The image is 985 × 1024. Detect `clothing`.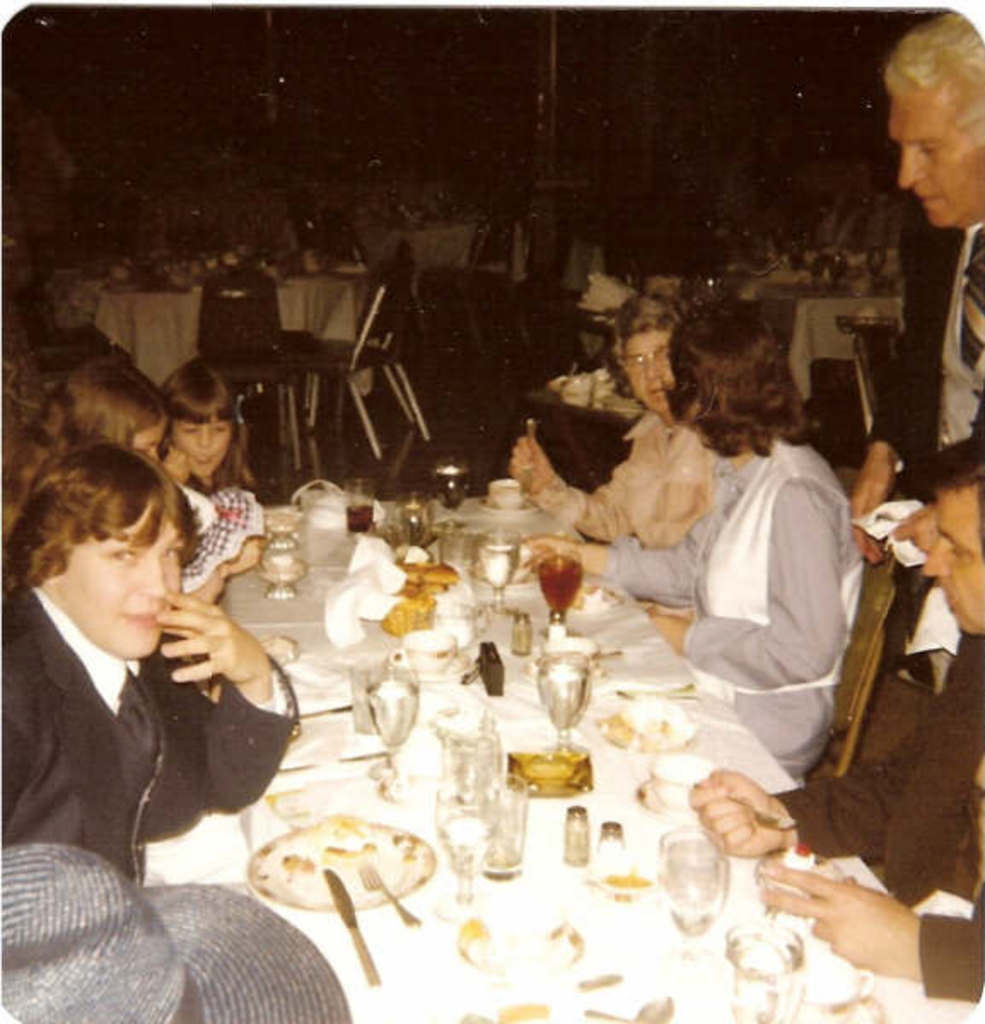
Detection: bbox(67, 265, 188, 364).
